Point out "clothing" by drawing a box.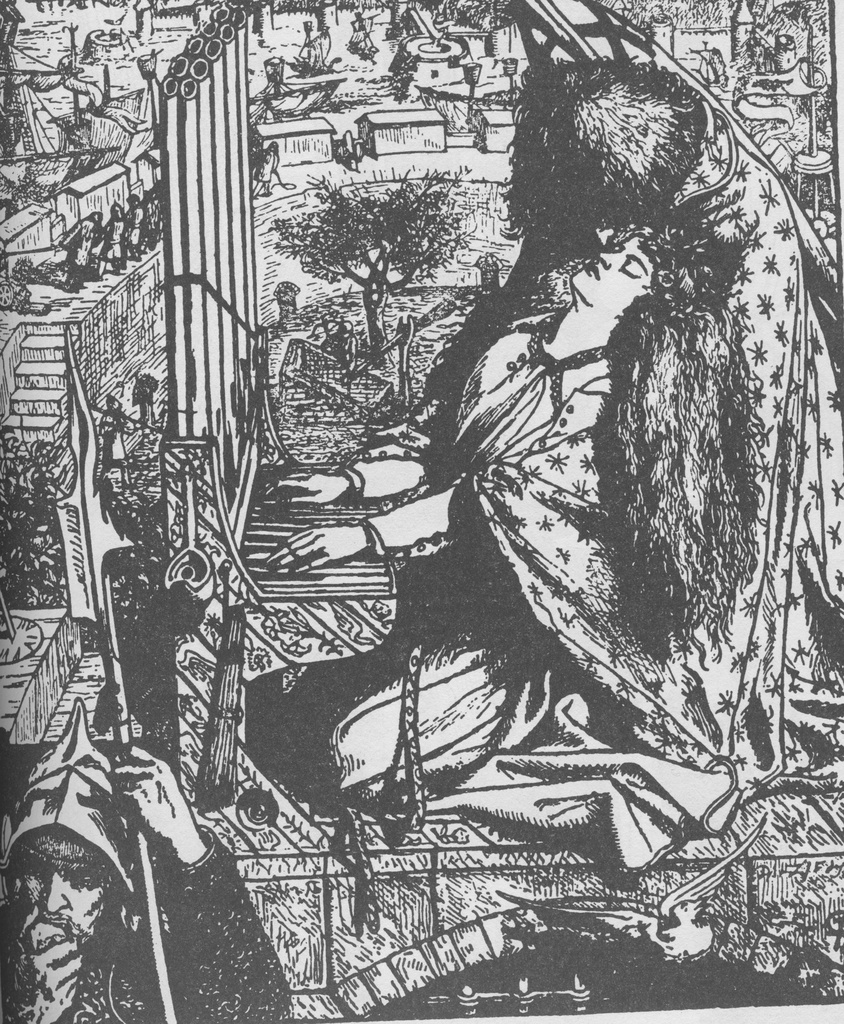
<region>0, 826, 292, 1023</region>.
